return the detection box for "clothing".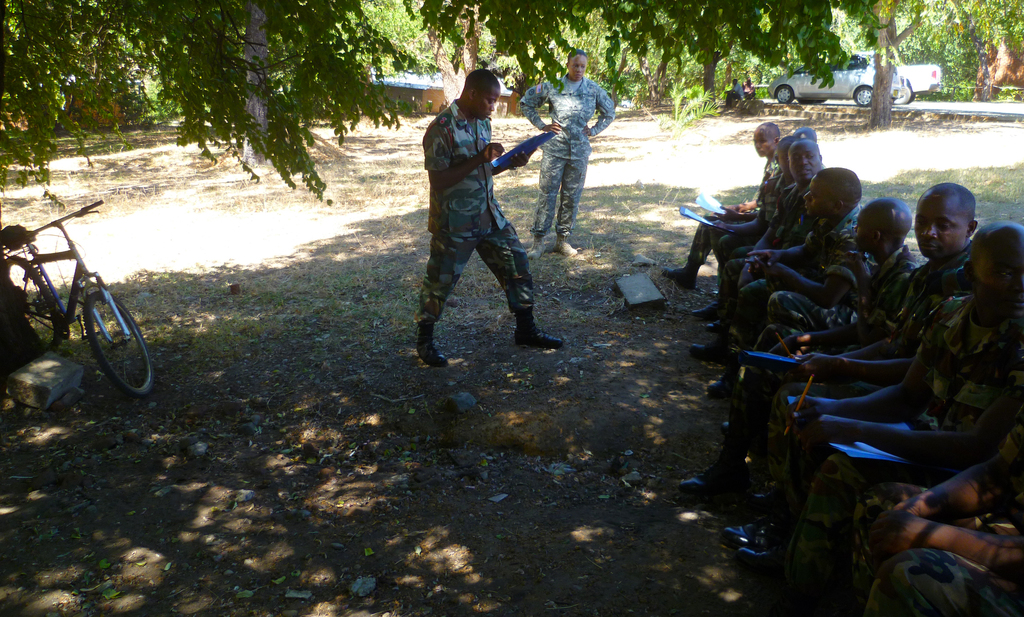
424, 74, 543, 334.
